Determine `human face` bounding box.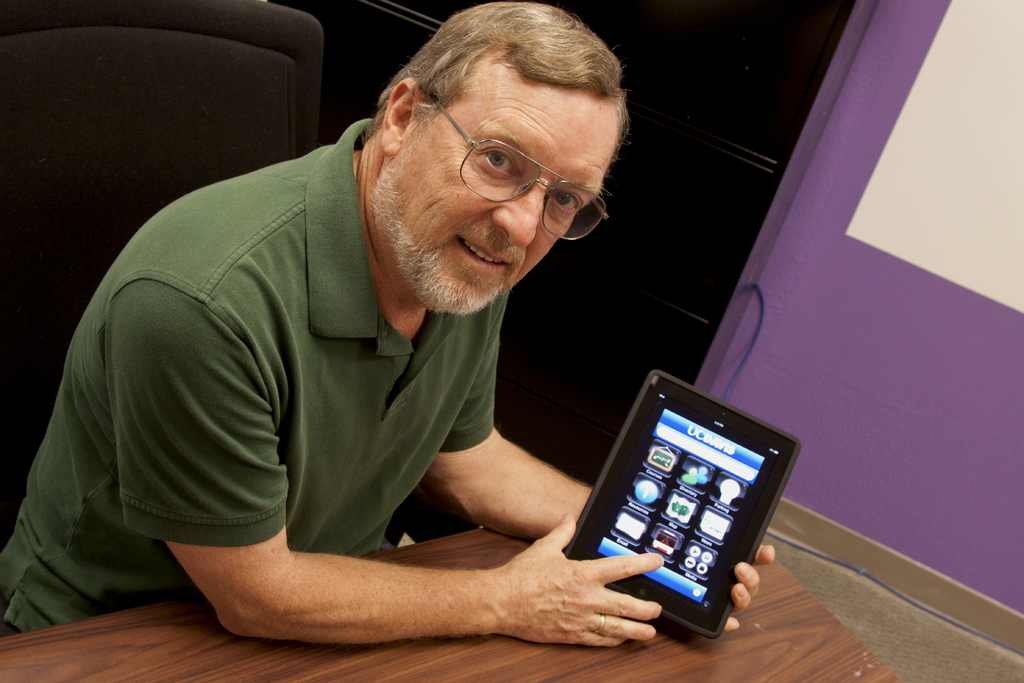
Determined: [396, 88, 612, 312].
